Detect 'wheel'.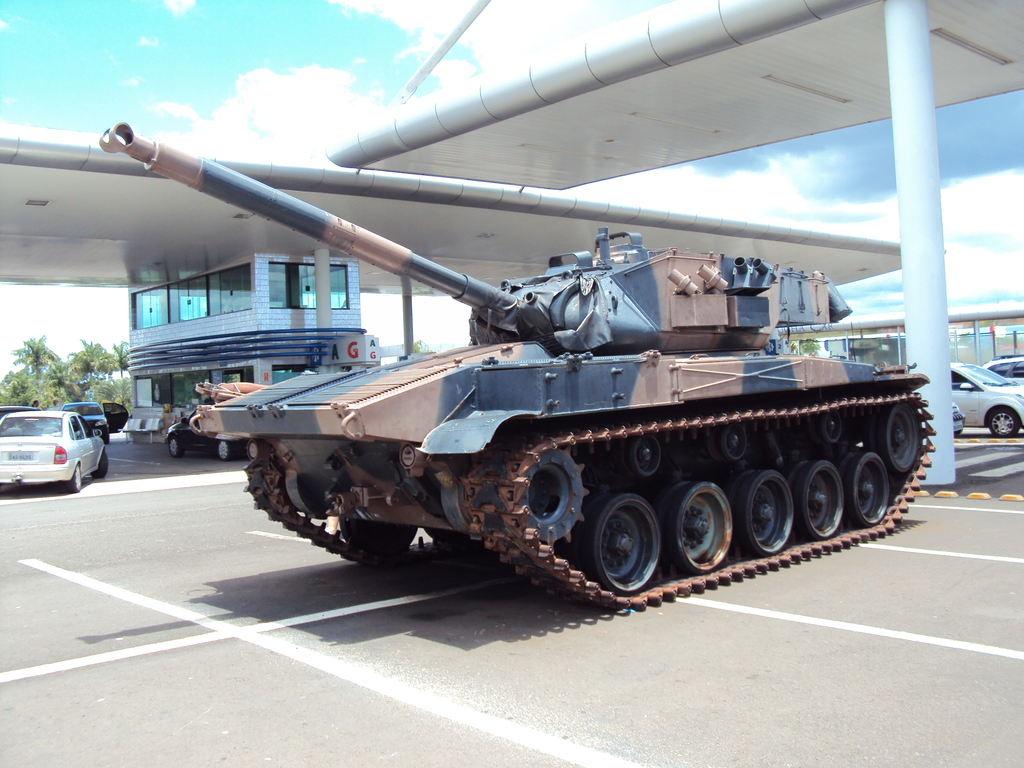
Detected at <bbox>716, 414, 753, 459</bbox>.
